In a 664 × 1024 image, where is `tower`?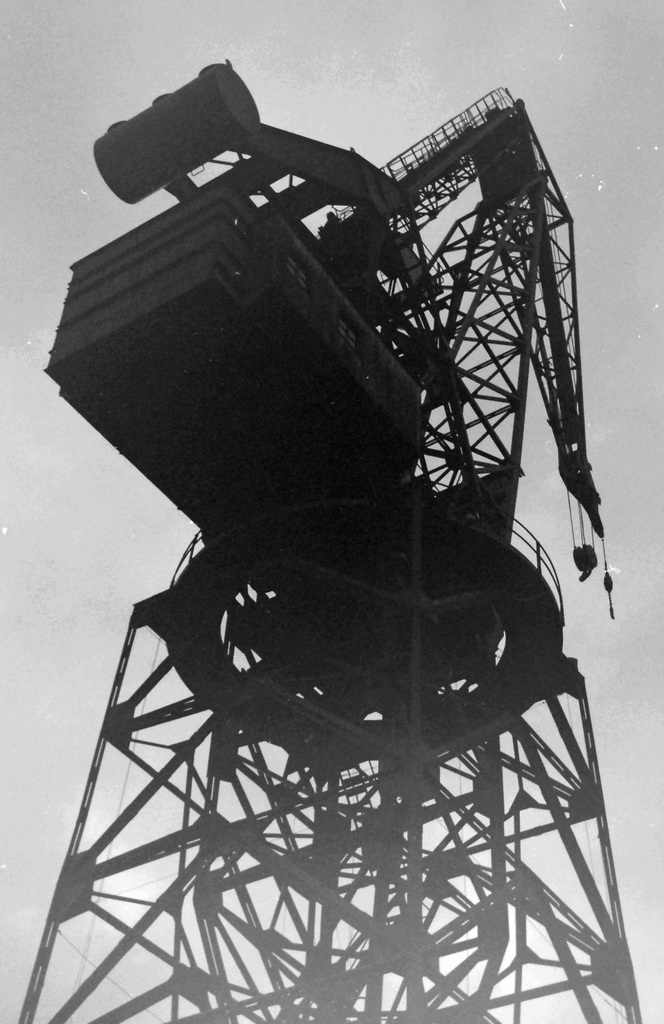
bbox=[14, 76, 649, 1023].
